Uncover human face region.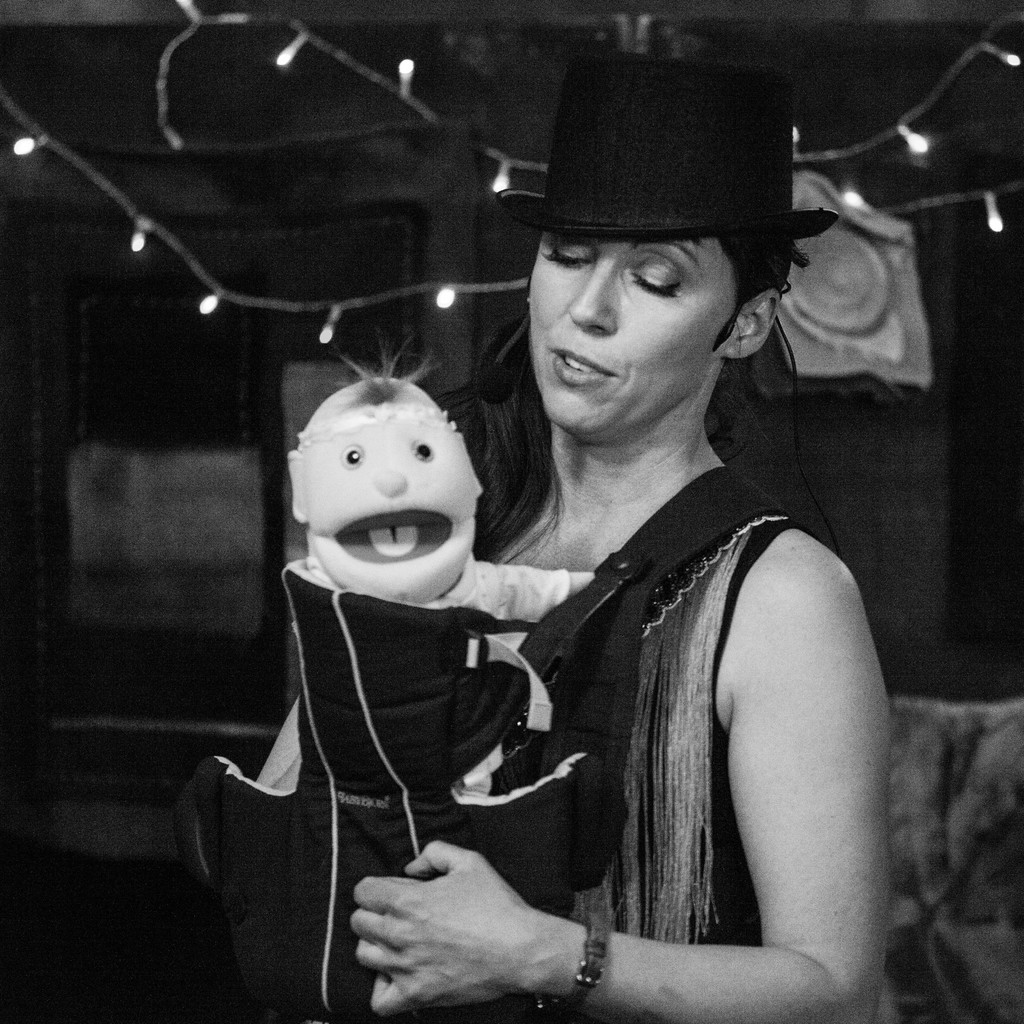
Uncovered: box=[525, 232, 737, 442].
